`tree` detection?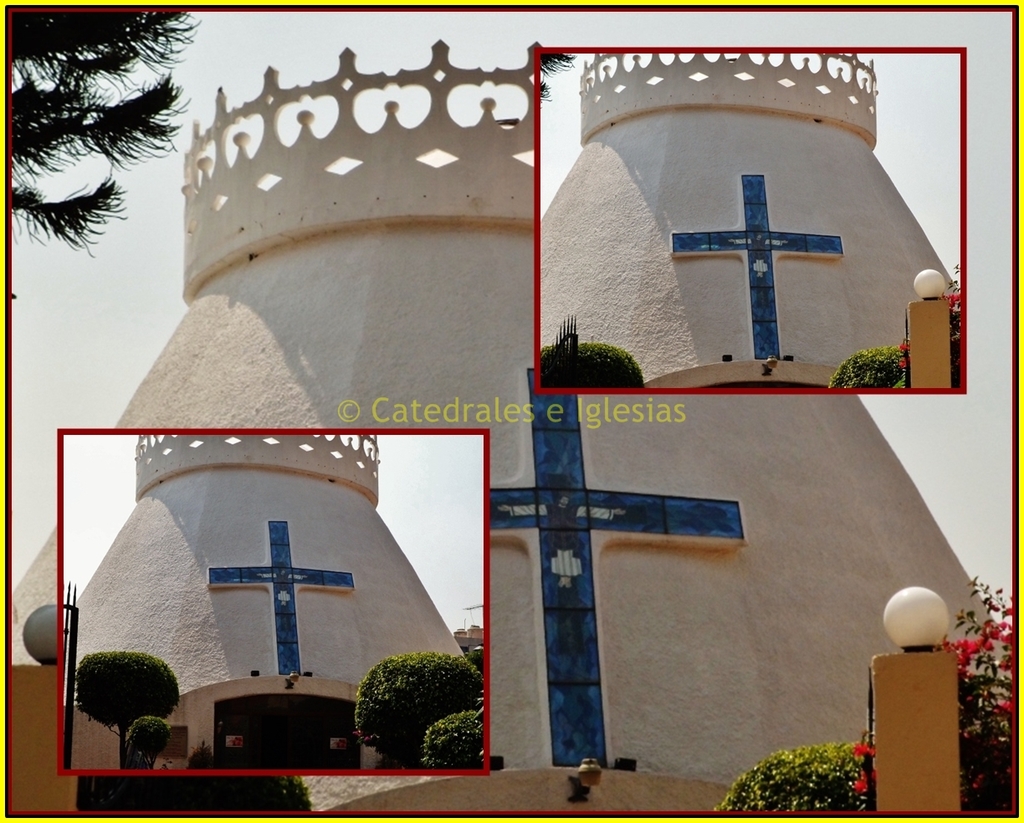
18:21:172:306
